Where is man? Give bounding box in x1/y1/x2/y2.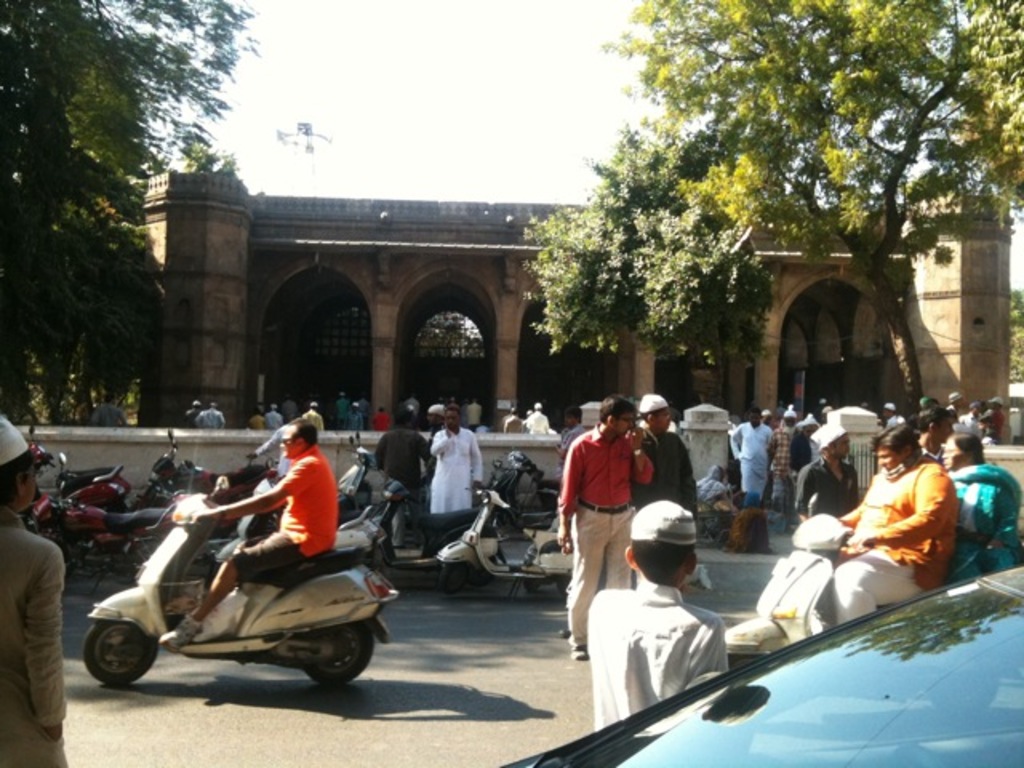
0/406/67/766.
